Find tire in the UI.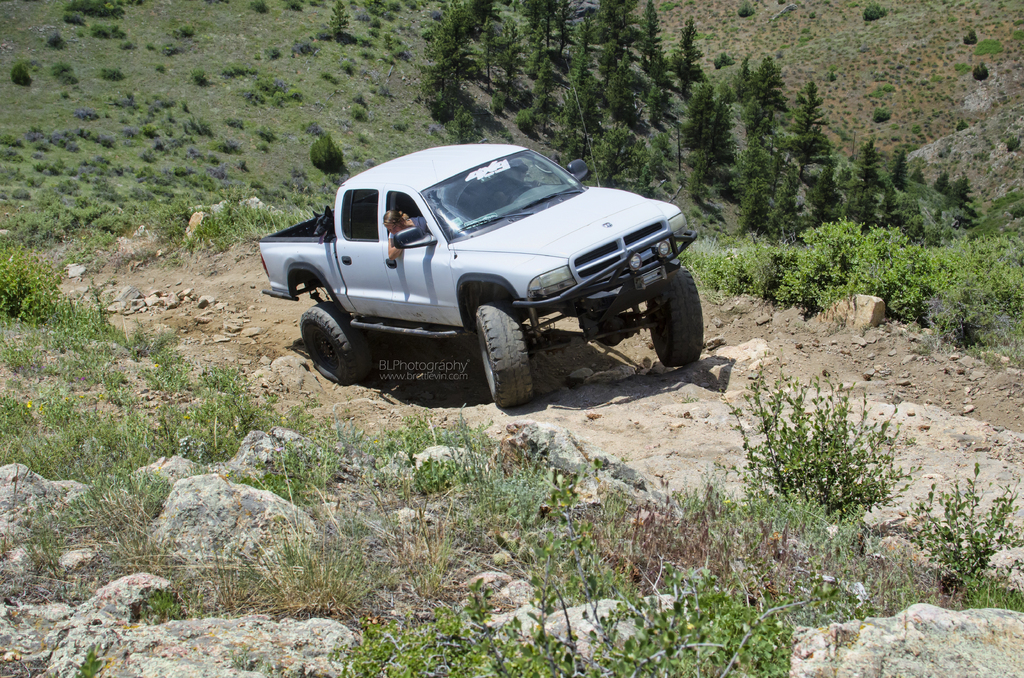
UI element at box=[476, 301, 534, 407].
